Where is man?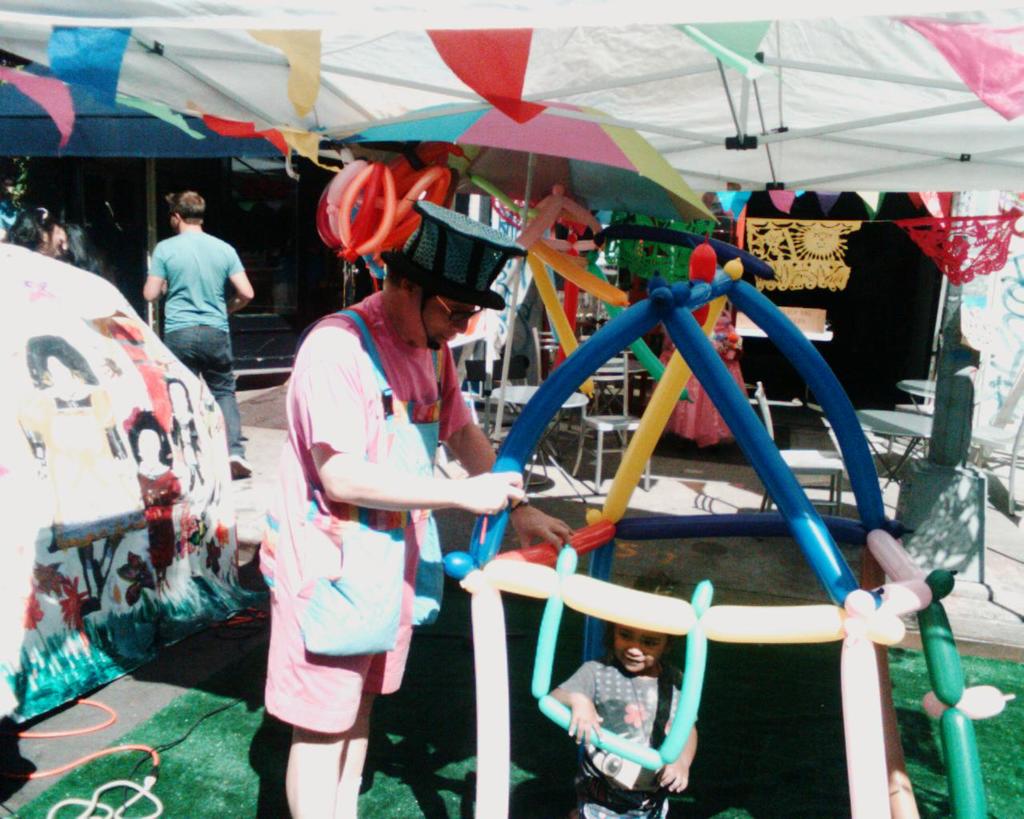
133,197,257,482.
